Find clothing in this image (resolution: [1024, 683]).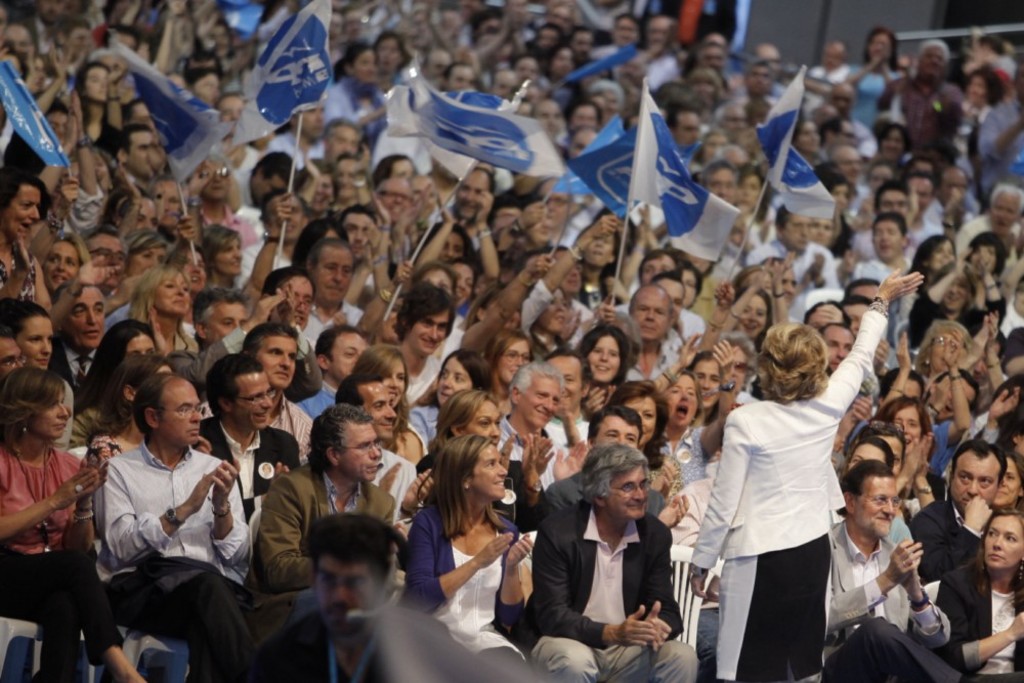
451:275:555:356.
